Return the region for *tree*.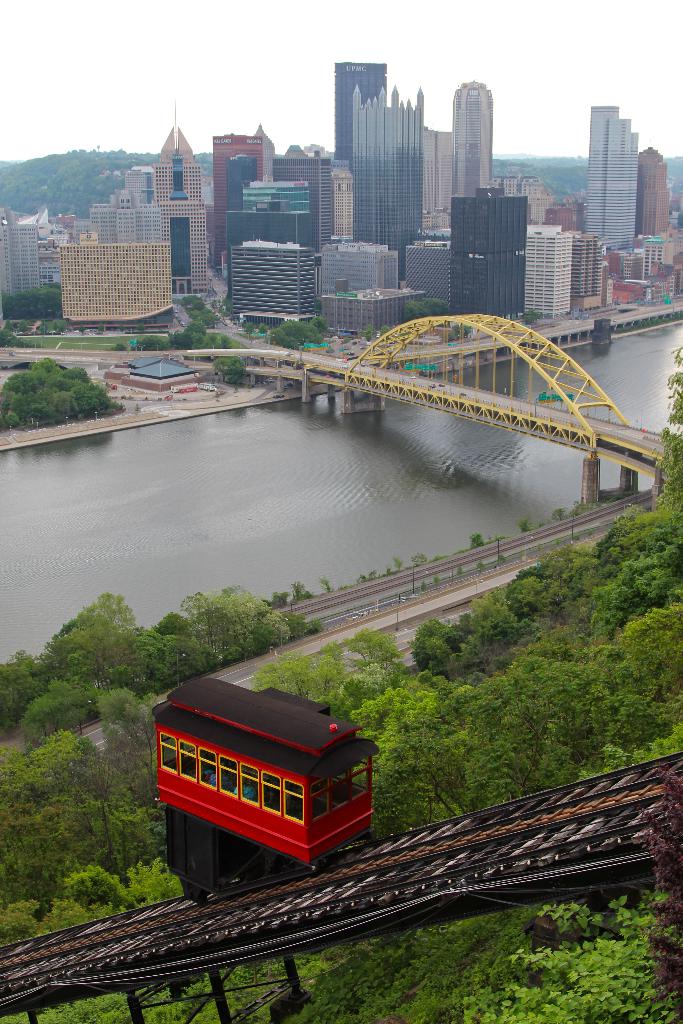
select_region(570, 731, 682, 790).
